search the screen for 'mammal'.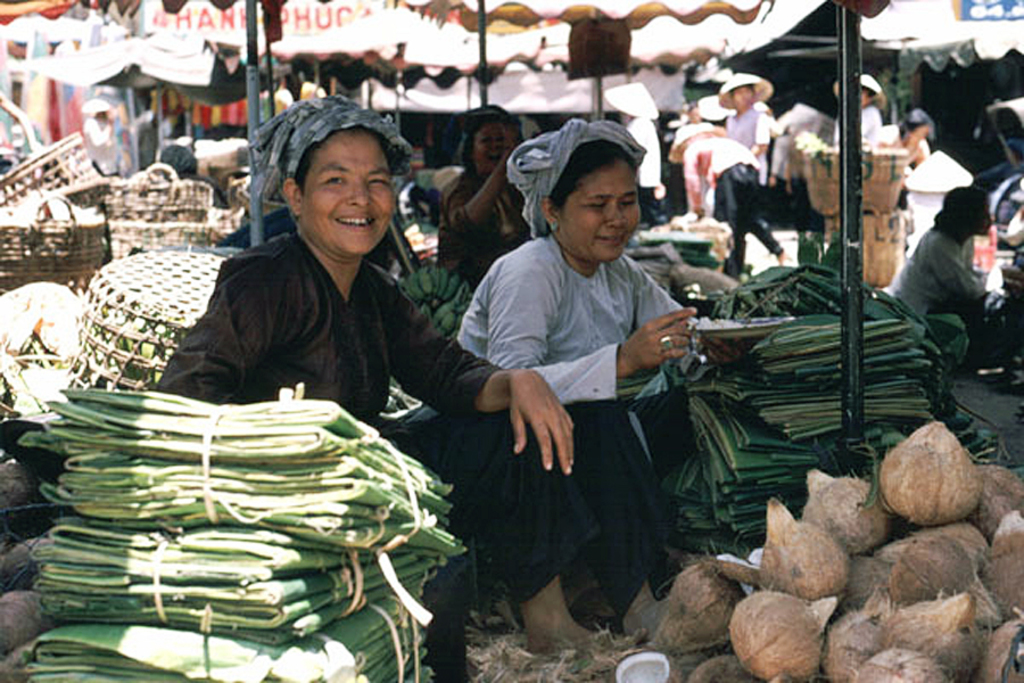
Found at {"x1": 905, "y1": 174, "x2": 1014, "y2": 347}.
